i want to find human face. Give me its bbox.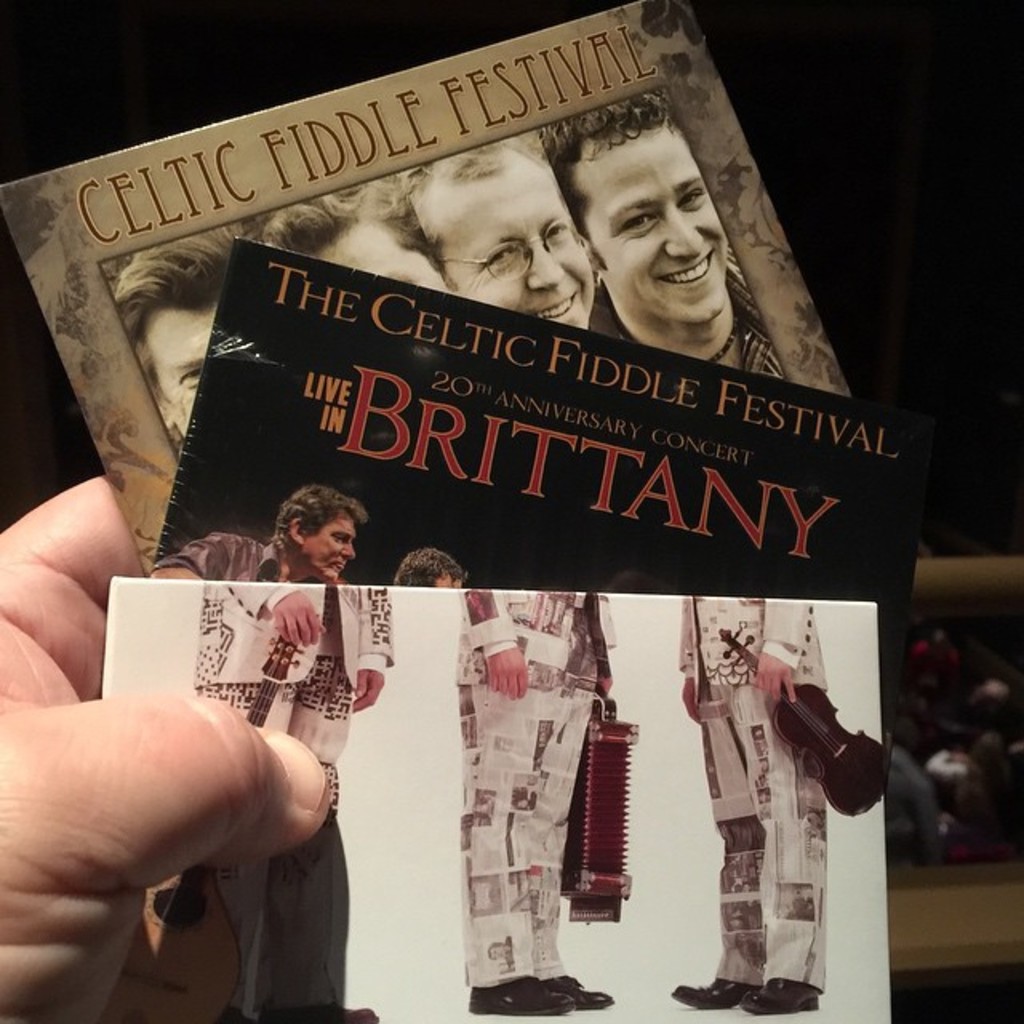
Rect(128, 302, 214, 448).
